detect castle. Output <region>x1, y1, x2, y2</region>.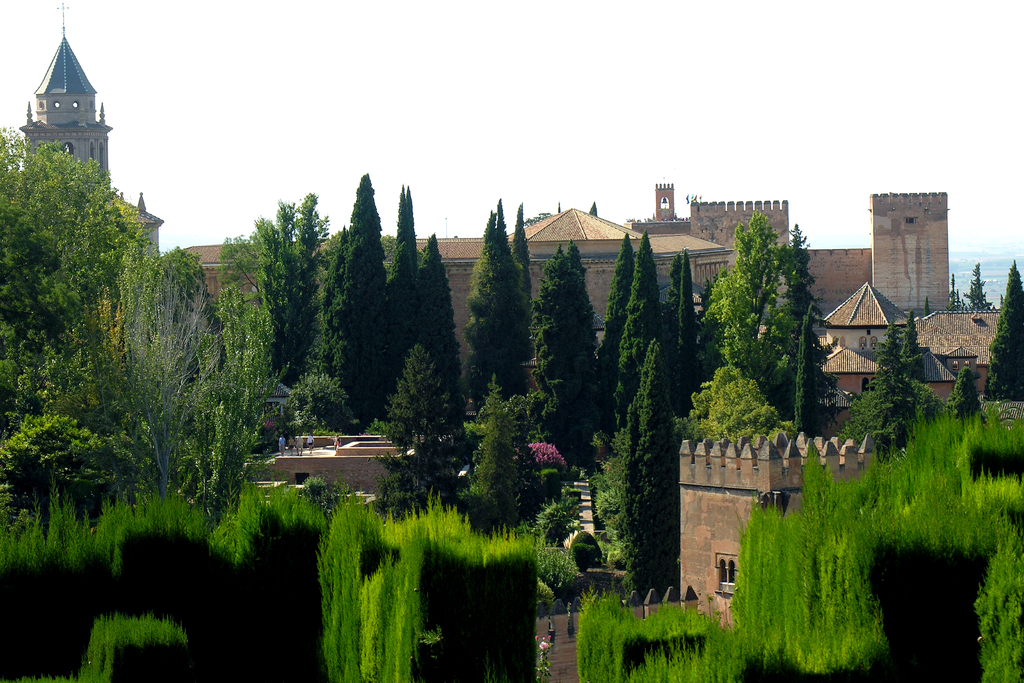
<region>214, 176, 1007, 406</region>.
